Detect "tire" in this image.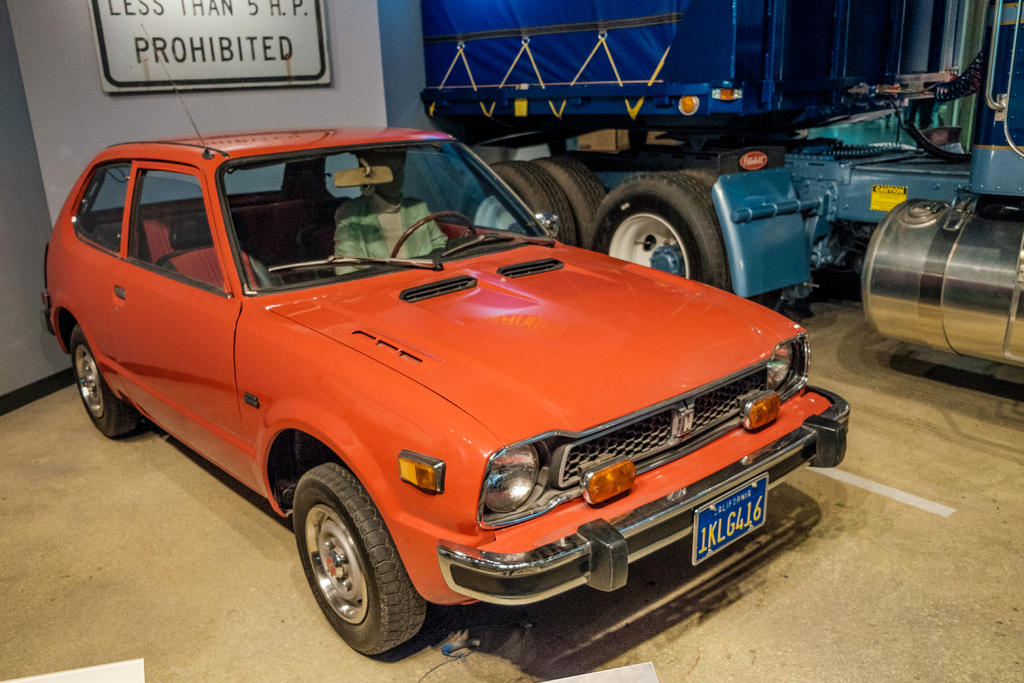
Detection: [x1=669, y1=165, x2=721, y2=189].
